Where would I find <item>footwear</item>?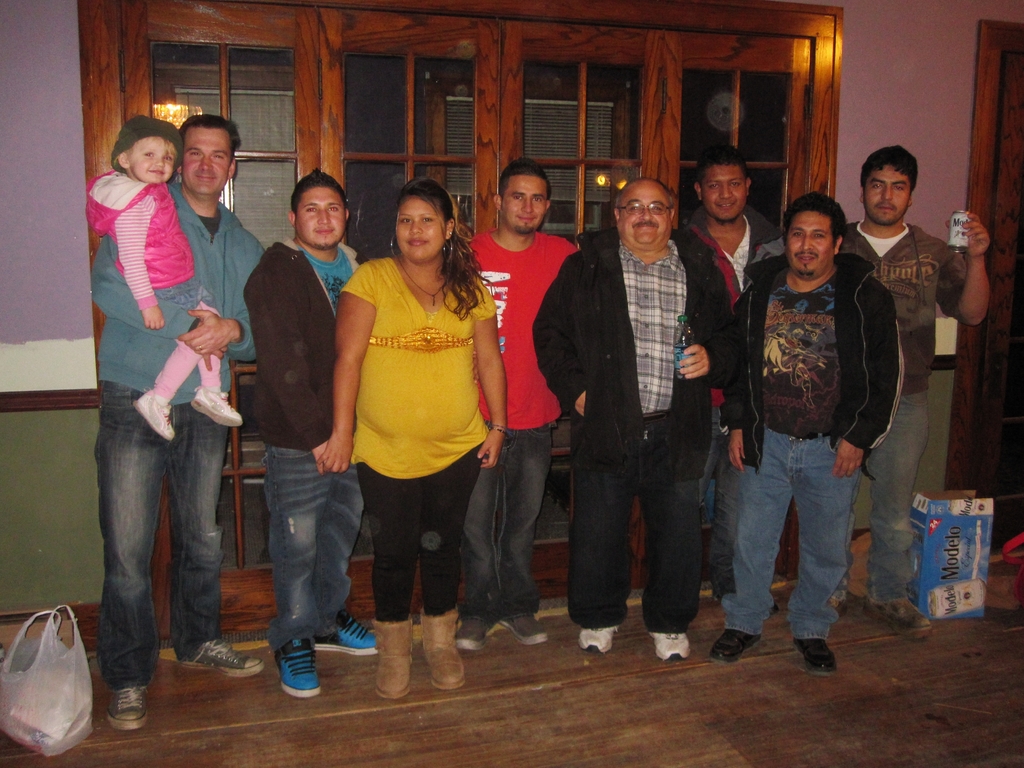
At 792:632:836:675.
